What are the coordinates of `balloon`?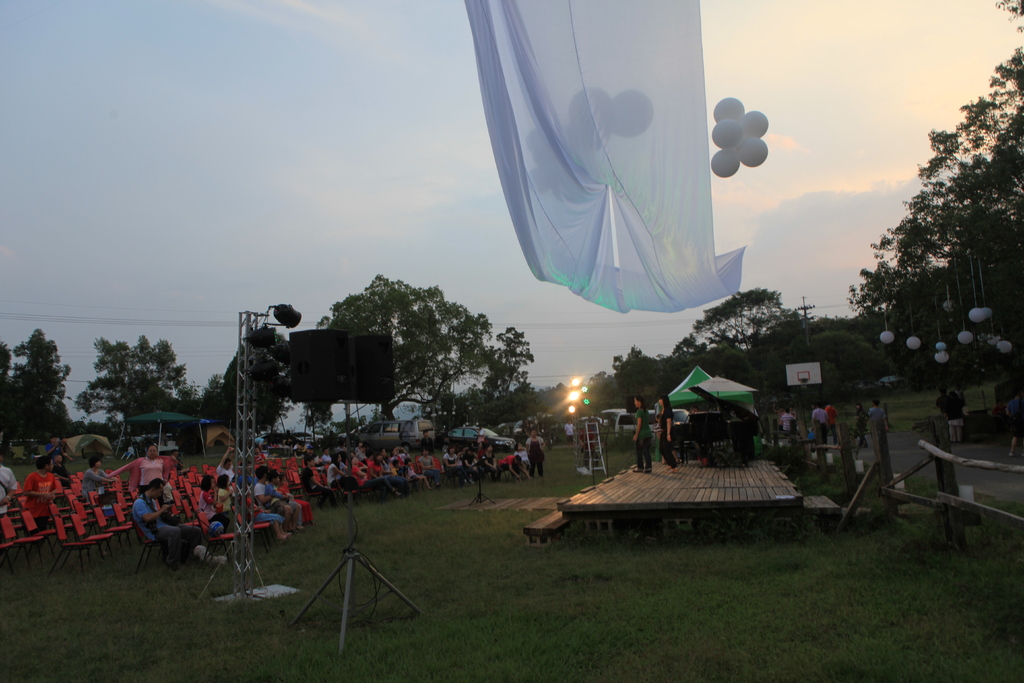
locate(708, 115, 750, 146).
